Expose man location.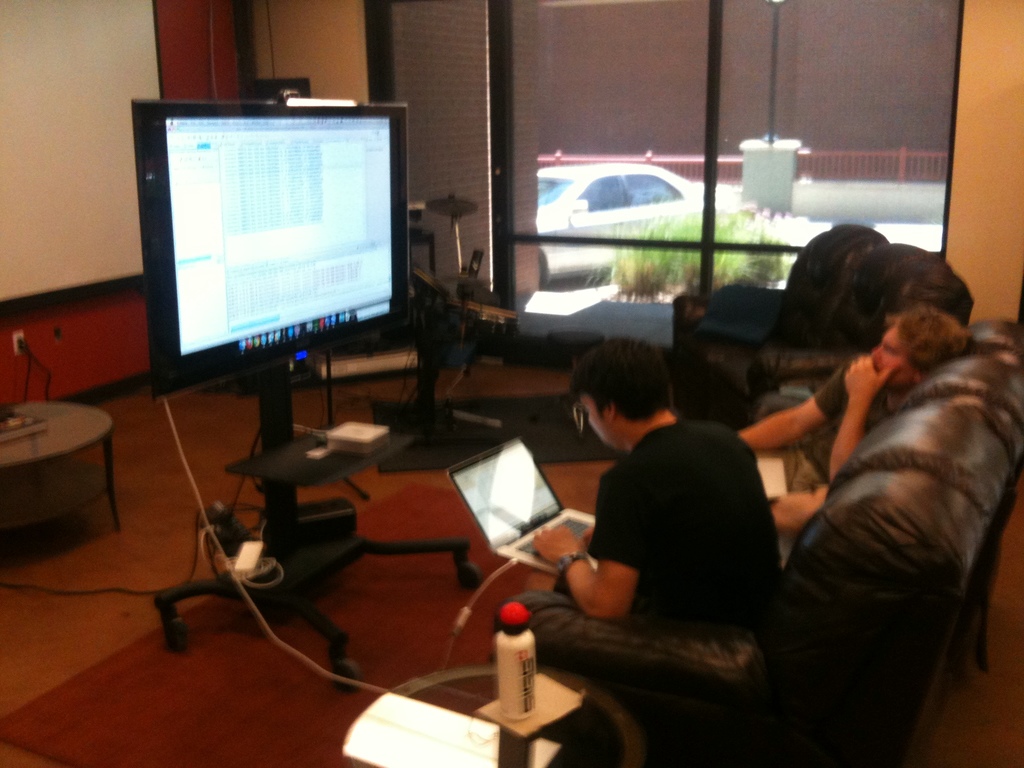
Exposed at <bbox>739, 306, 975, 547</bbox>.
